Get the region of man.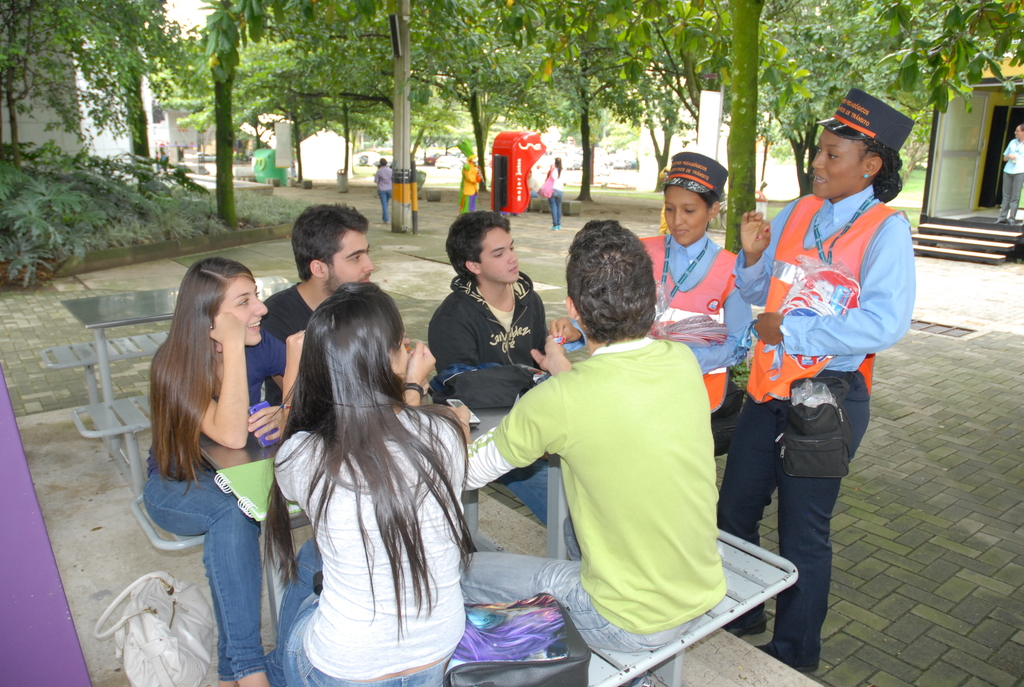
[left=451, top=213, right=732, bottom=656].
